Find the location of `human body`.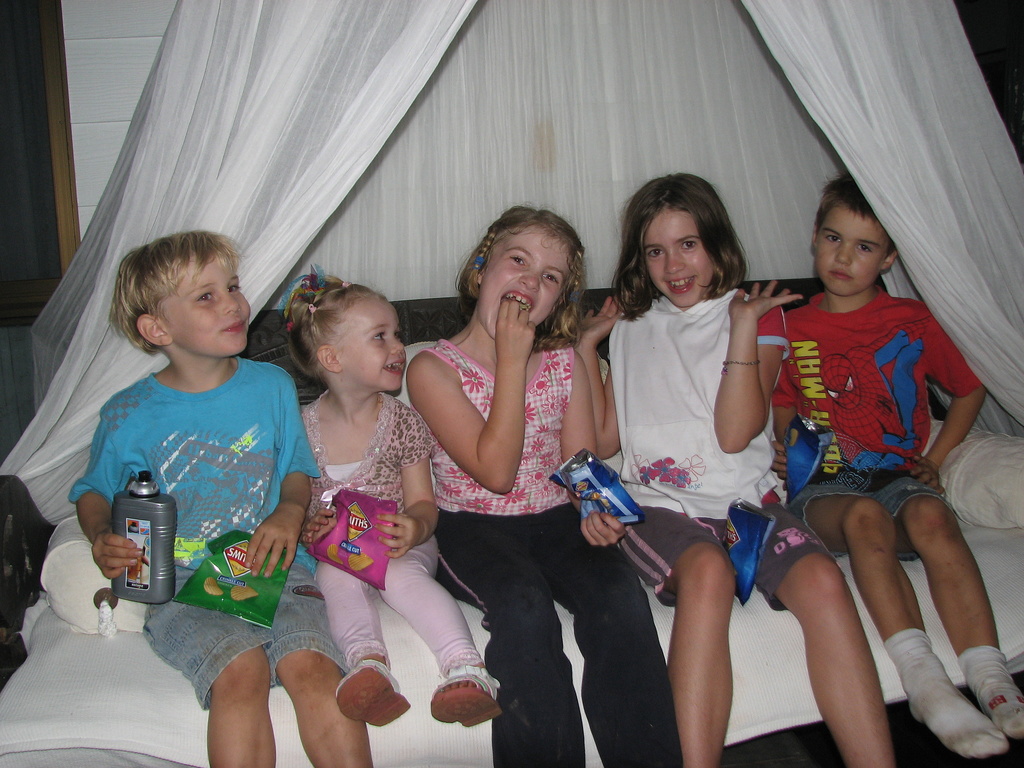
Location: (404,194,614,724).
